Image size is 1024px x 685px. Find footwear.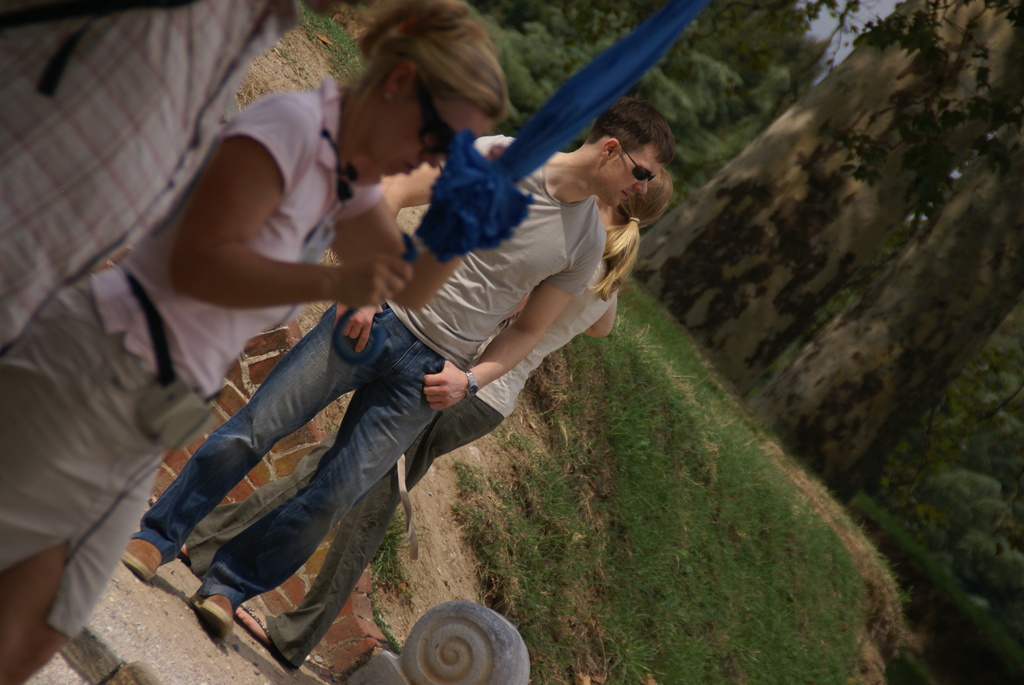
(189,588,234,645).
